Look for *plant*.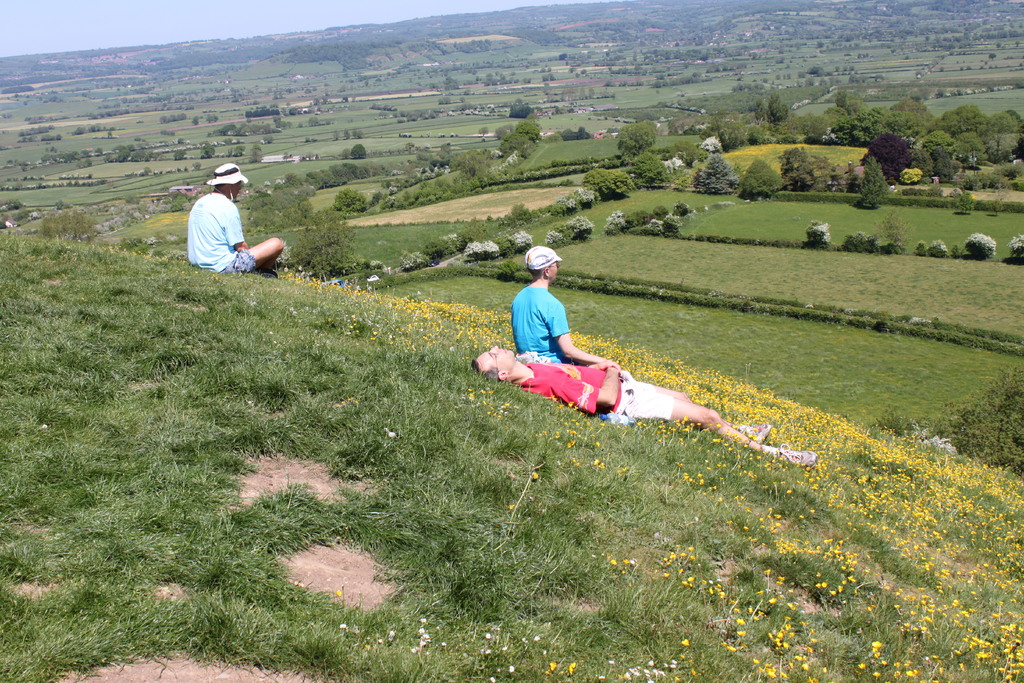
Found: region(920, 426, 955, 461).
